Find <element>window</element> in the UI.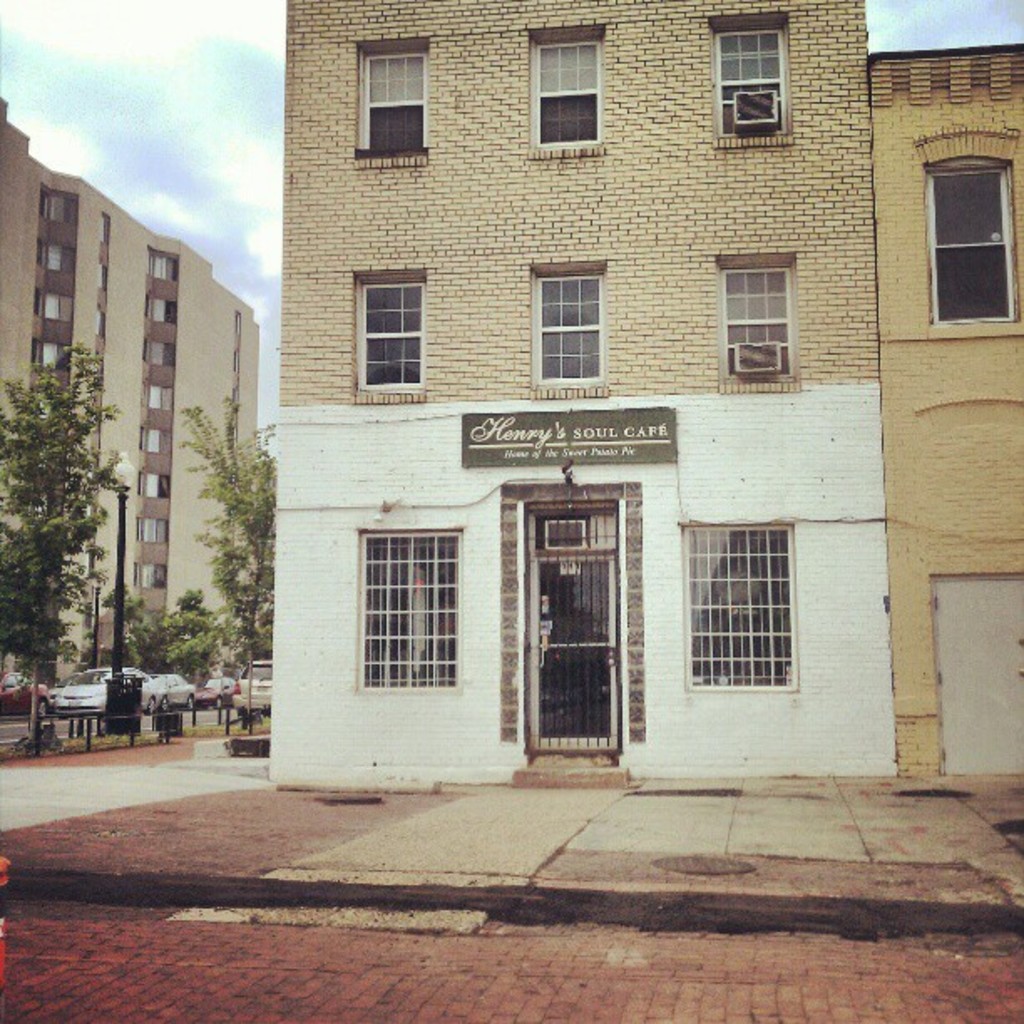
UI element at {"x1": 38, "y1": 243, "x2": 72, "y2": 273}.
